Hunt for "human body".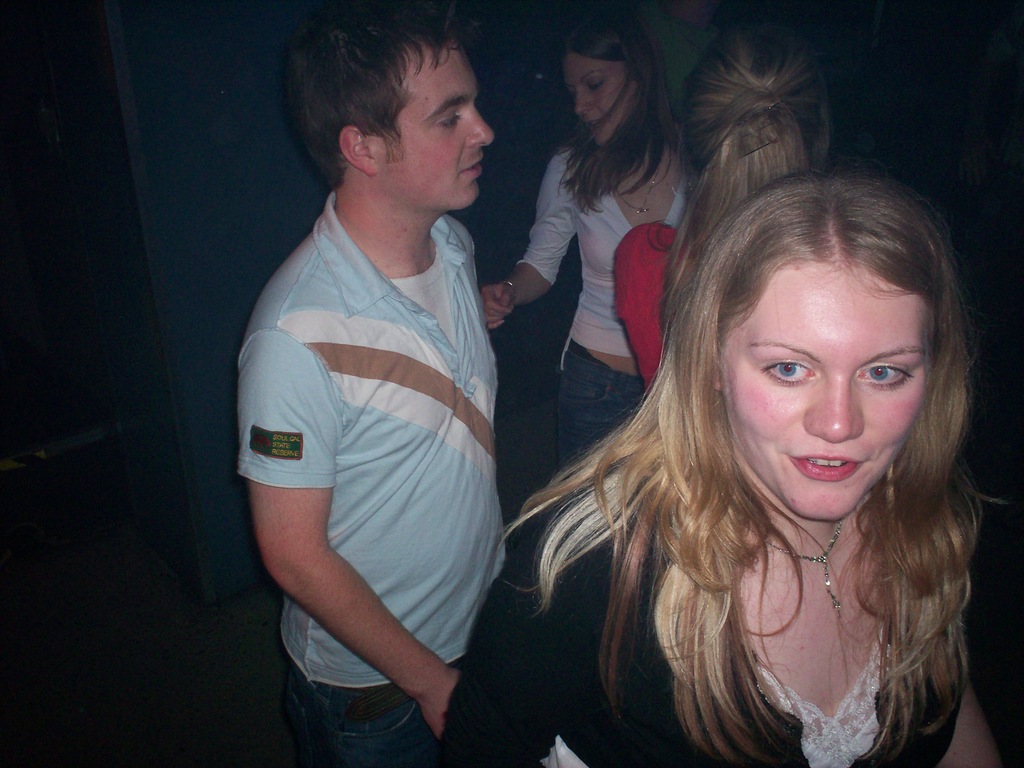
Hunted down at pyautogui.locateOnScreen(430, 427, 967, 767).
